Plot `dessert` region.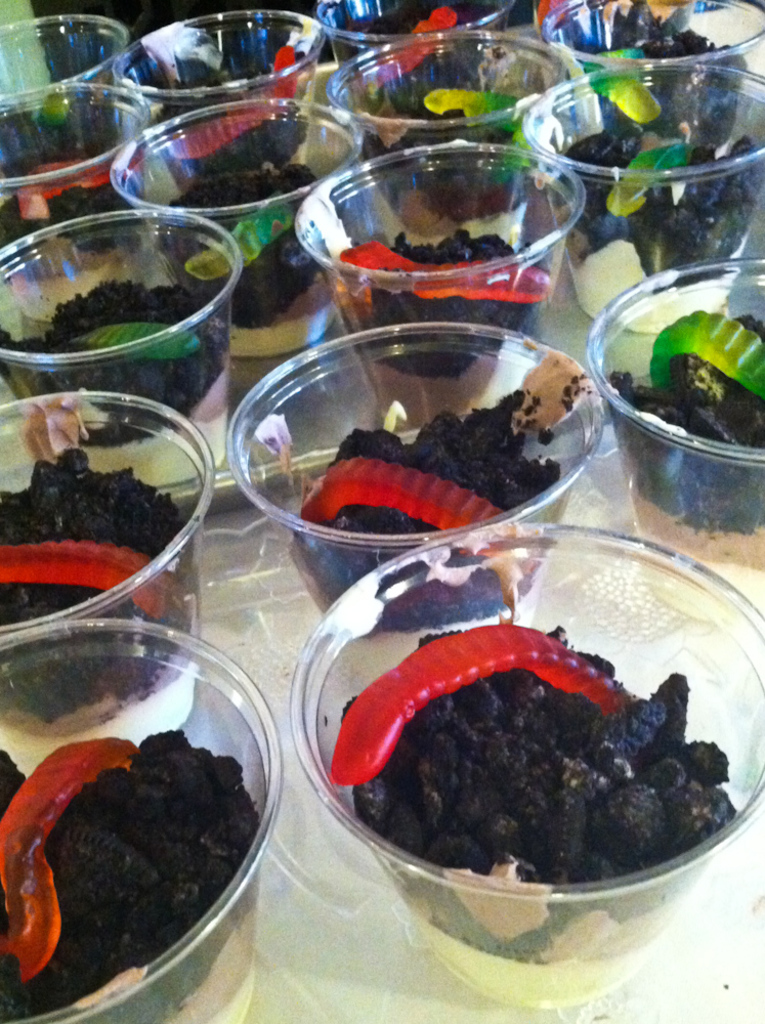
Plotted at 0 450 204 725.
